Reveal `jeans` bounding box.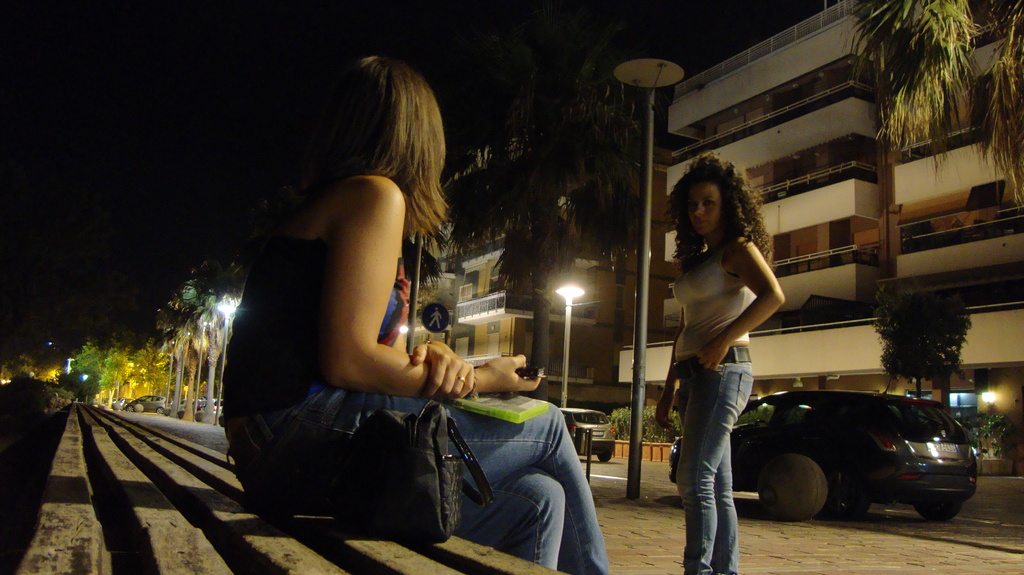
Revealed: (225,391,607,574).
